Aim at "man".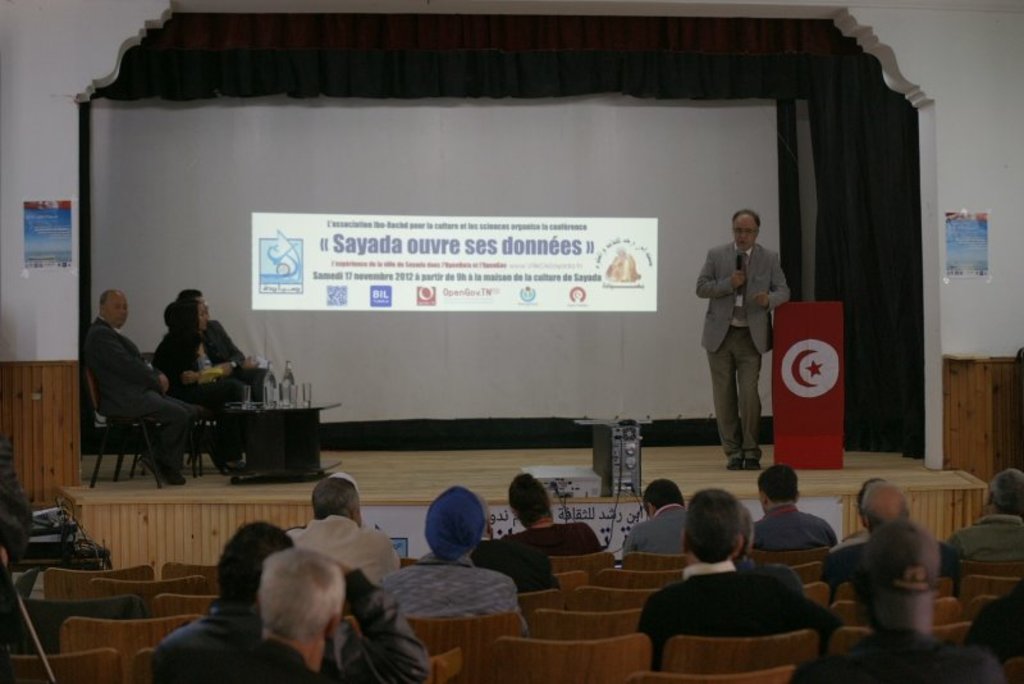
Aimed at {"x1": 82, "y1": 287, "x2": 196, "y2": 485}.
